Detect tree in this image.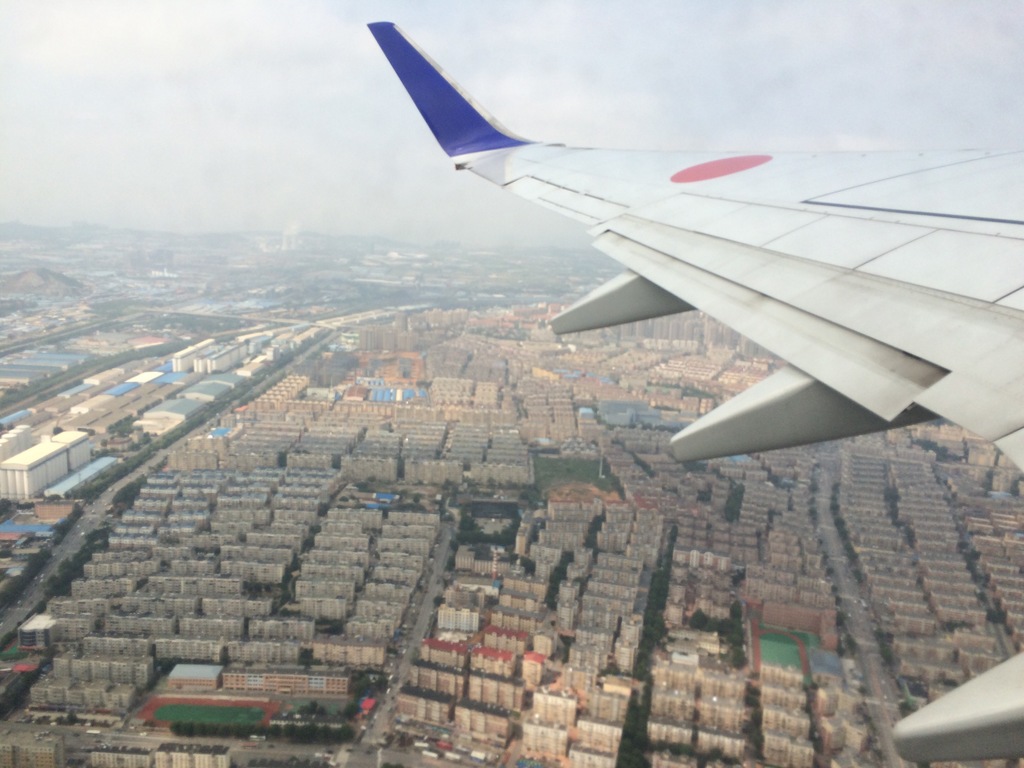
Detection: <box>108,414,150,438</box>.
